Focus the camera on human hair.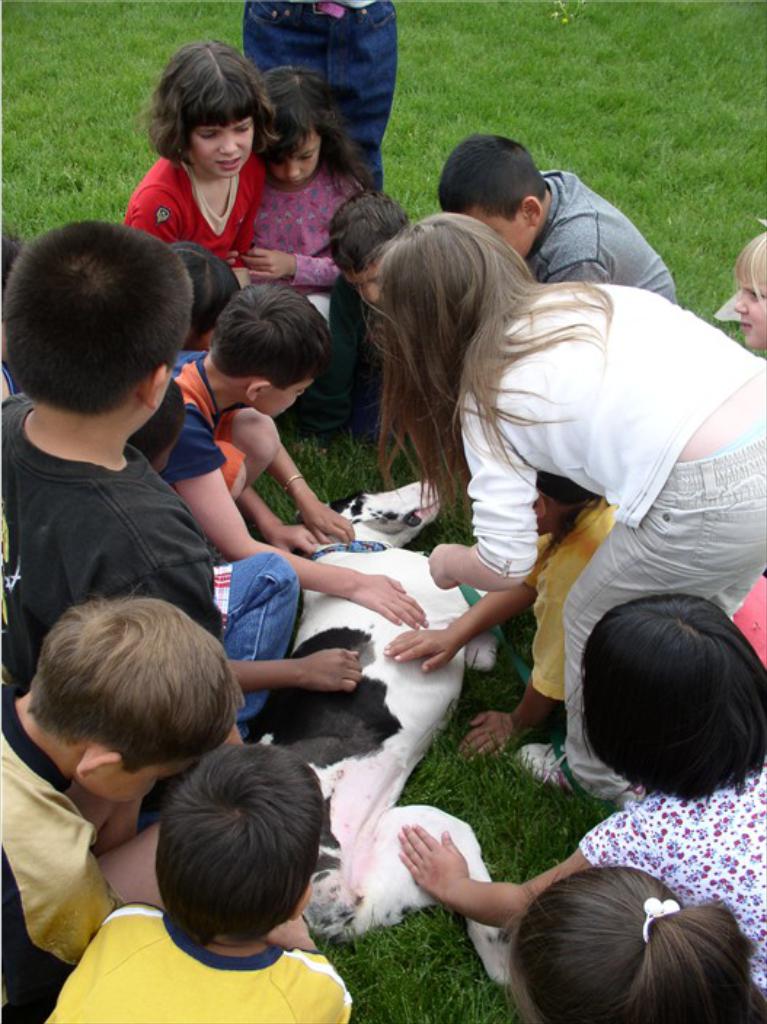
Focus region: rect(731, 230, 766, 316).
